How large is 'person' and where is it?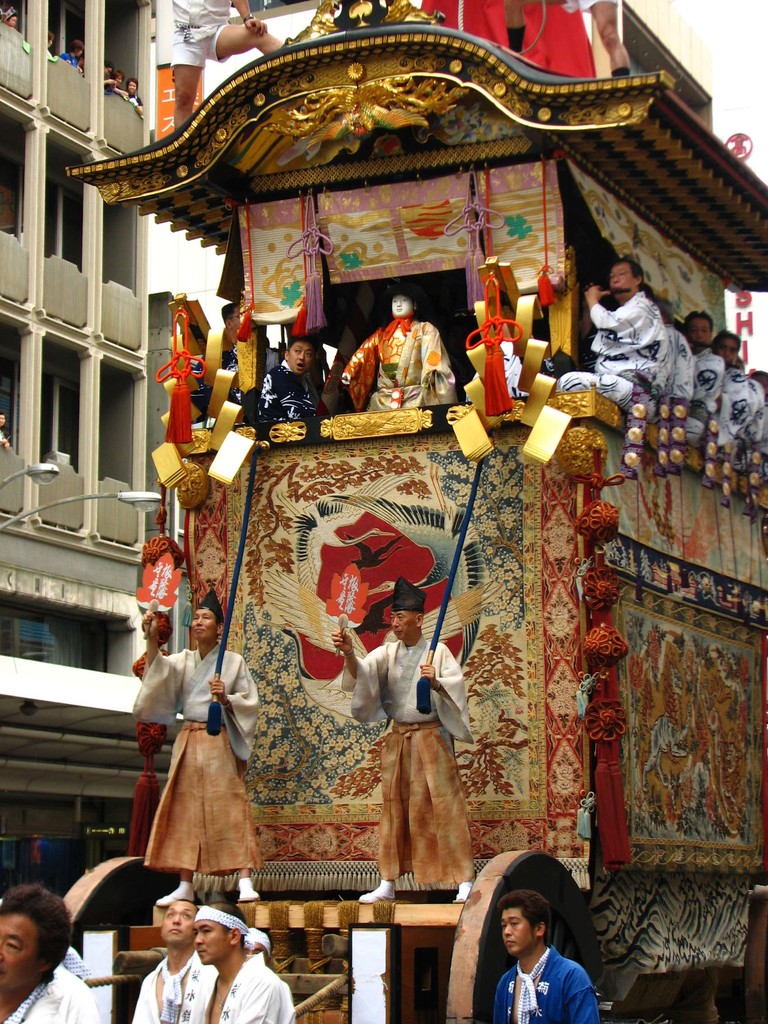
Bounding box: (136, 591, 264, 892).
